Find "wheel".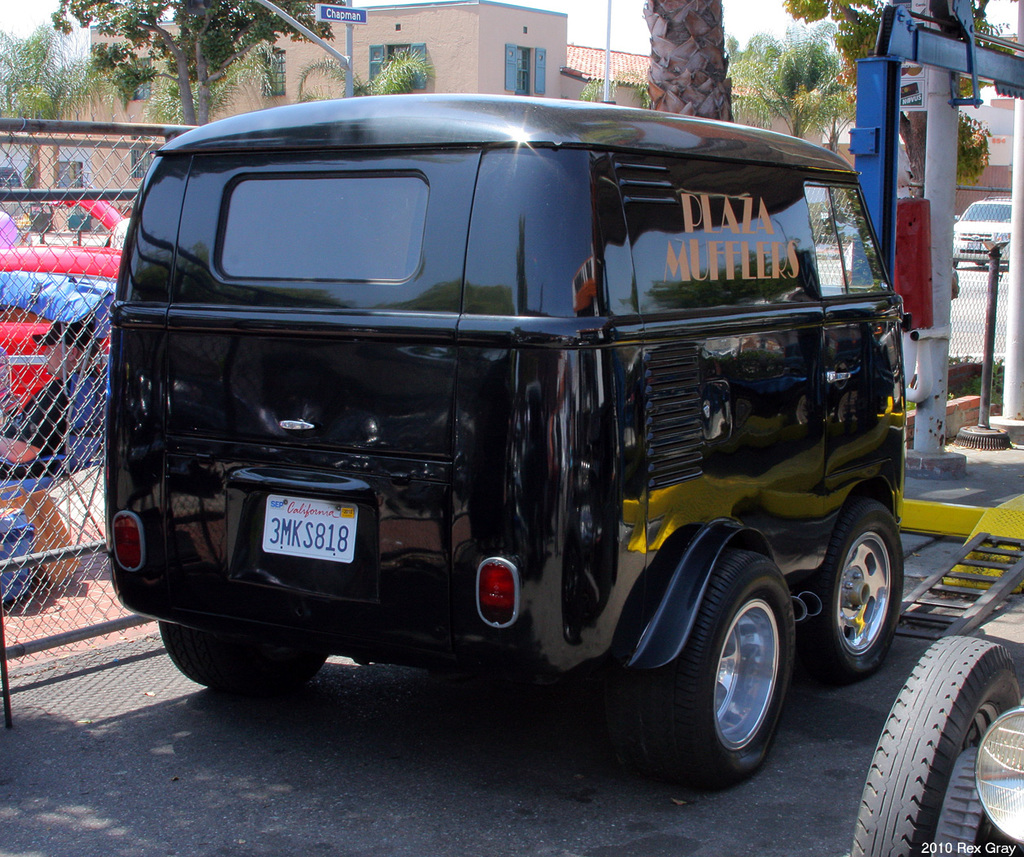
(left=951, top=261, right=959, bottom=269).
